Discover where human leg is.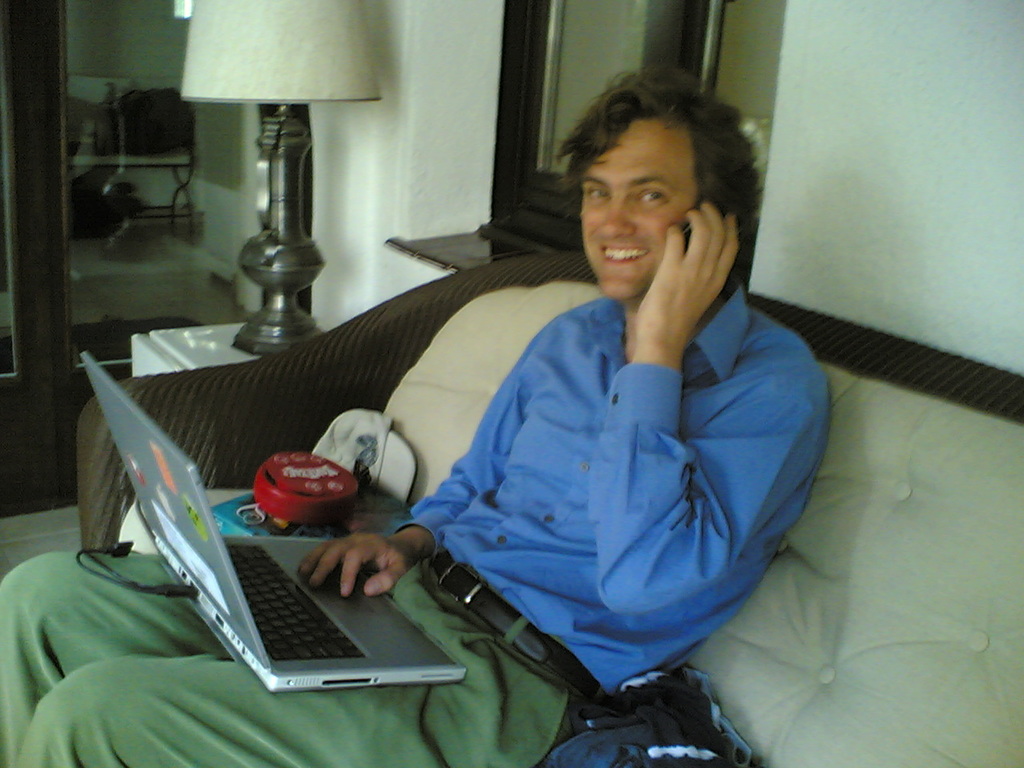
Discovered at 6 654 577 766.
